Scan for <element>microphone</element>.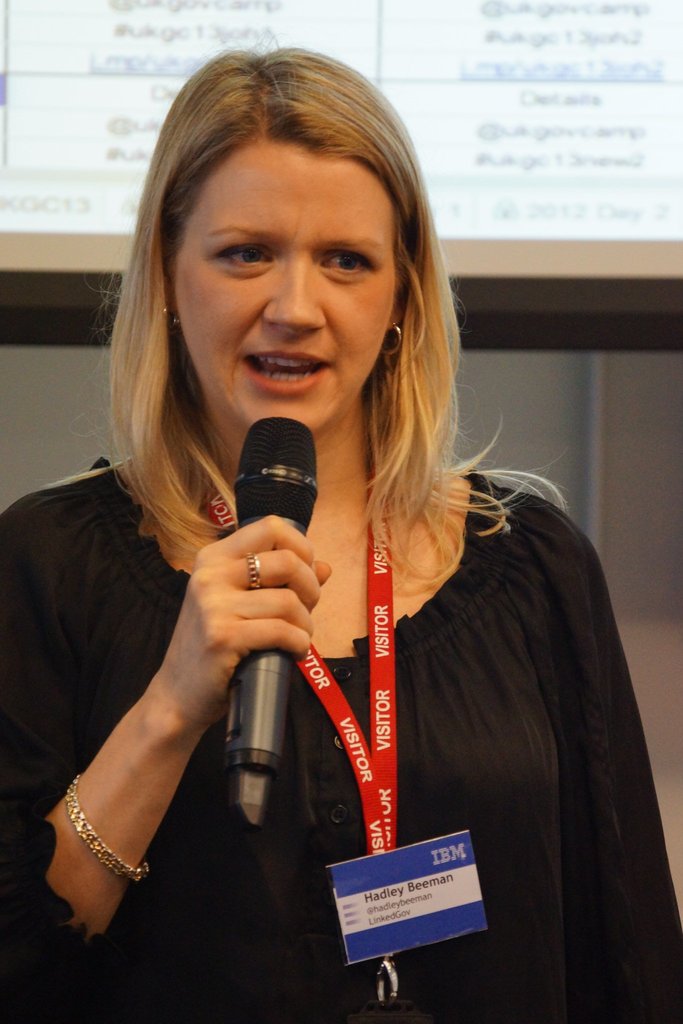
Scan result: <box>226,413,315,829</box>.
